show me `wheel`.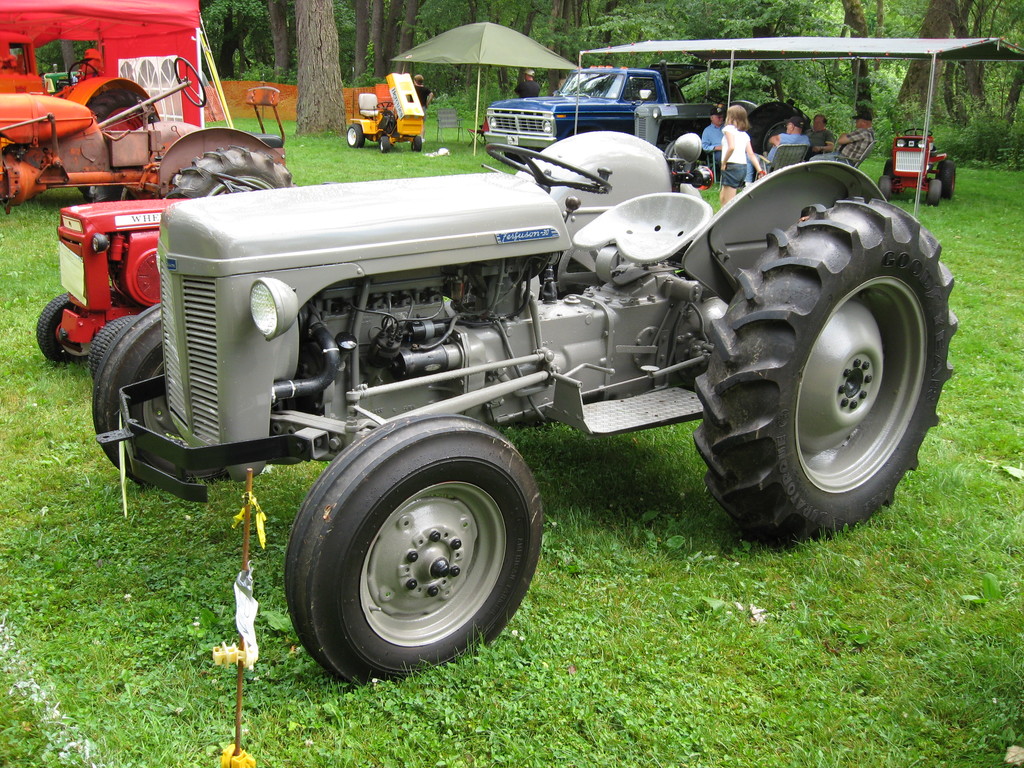
`wheel` is here: x1=705, y1=93, x2=728, y2=102.
